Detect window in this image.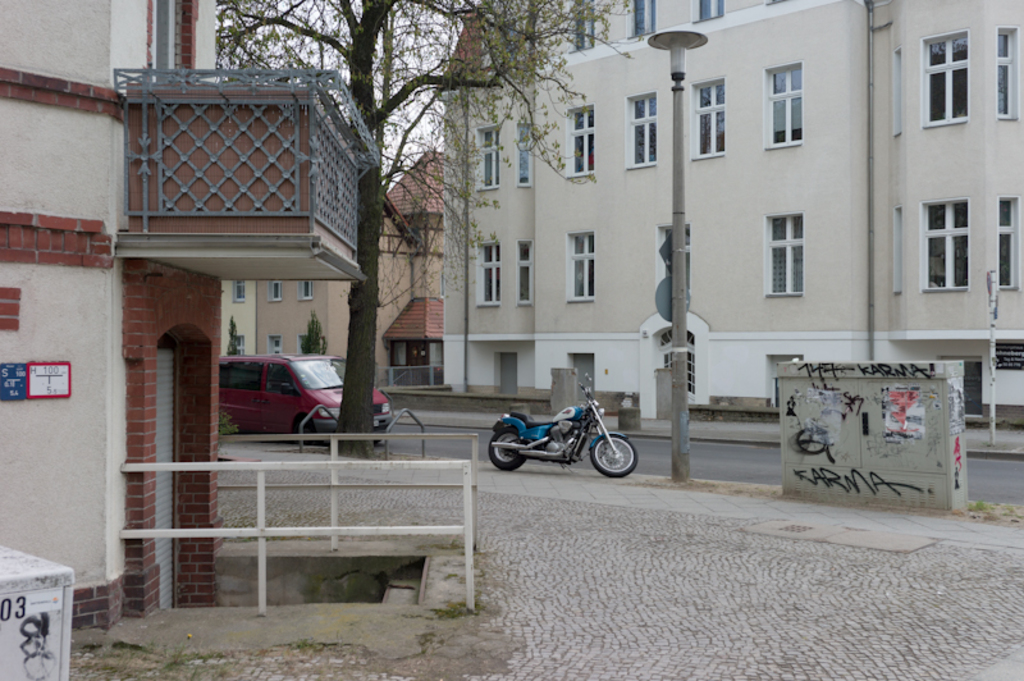
Detection: pyautogui.locateOnScreen(294, 276, 317, 298).
